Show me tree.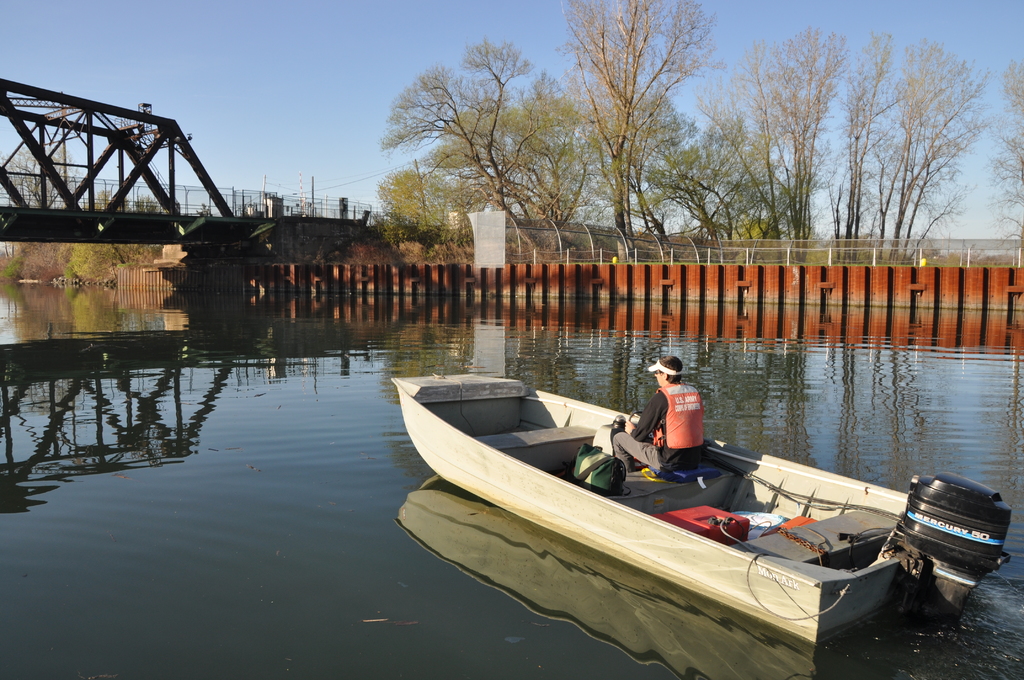
tree is here: 825, 27, 982, 253.
